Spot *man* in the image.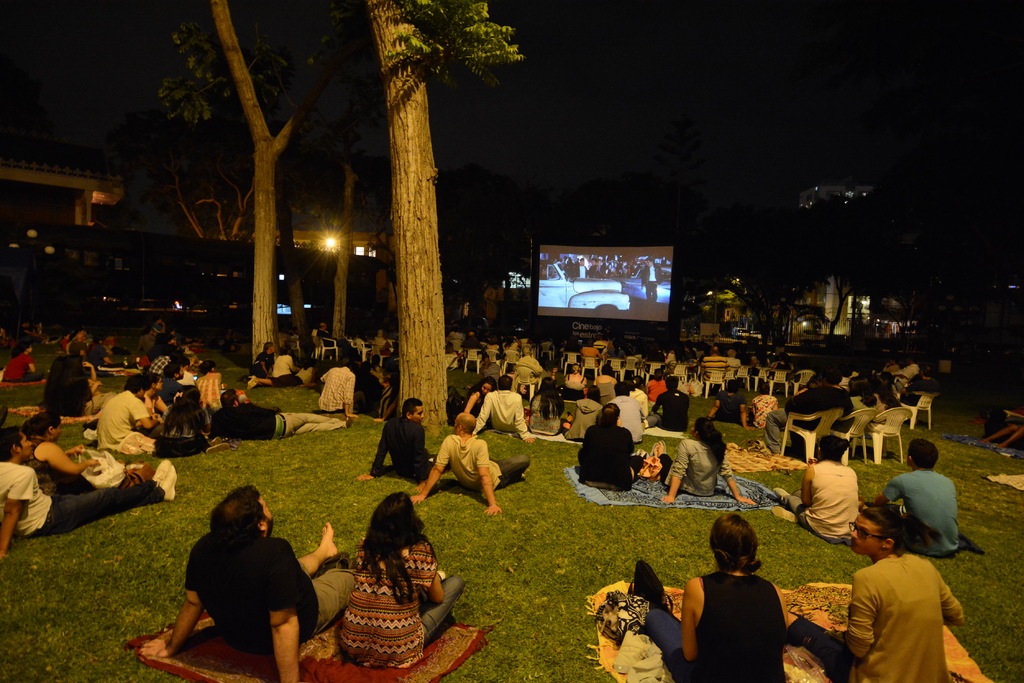
*man* found at rect(710, 376, 758, 429).
